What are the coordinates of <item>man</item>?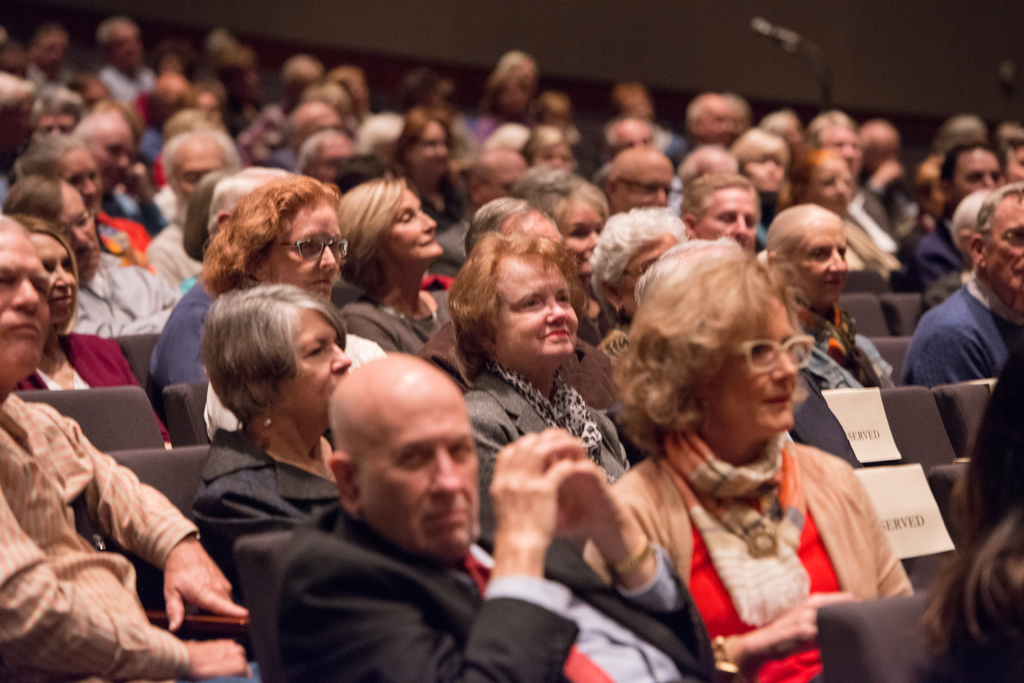
[681, 167, 755, 255].
